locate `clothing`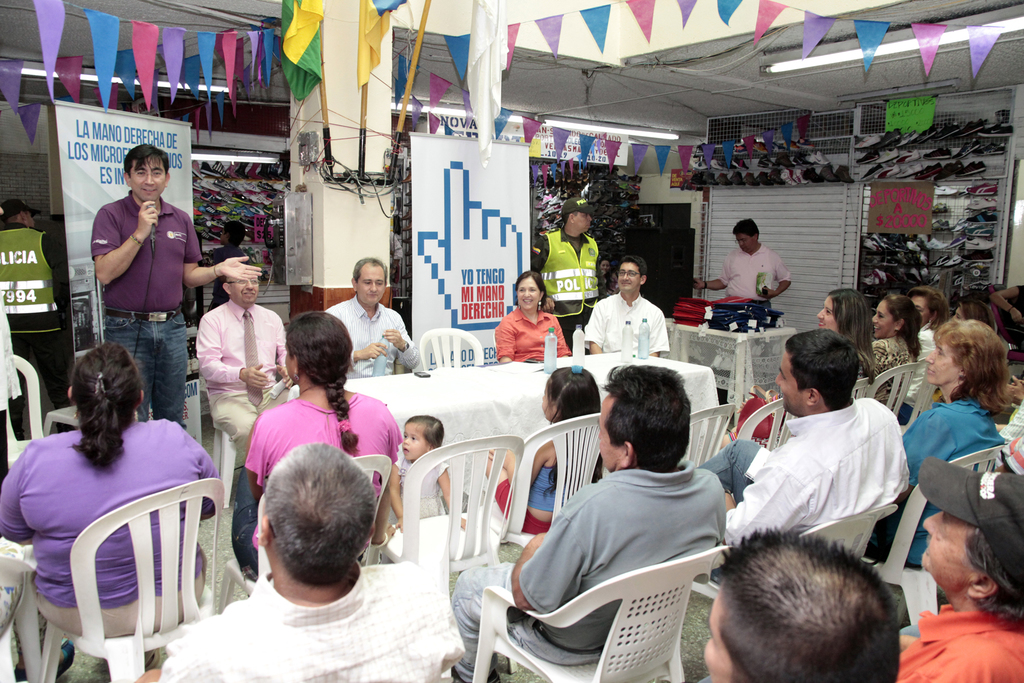
x1=909, y1=322, x2=938, y2=410
